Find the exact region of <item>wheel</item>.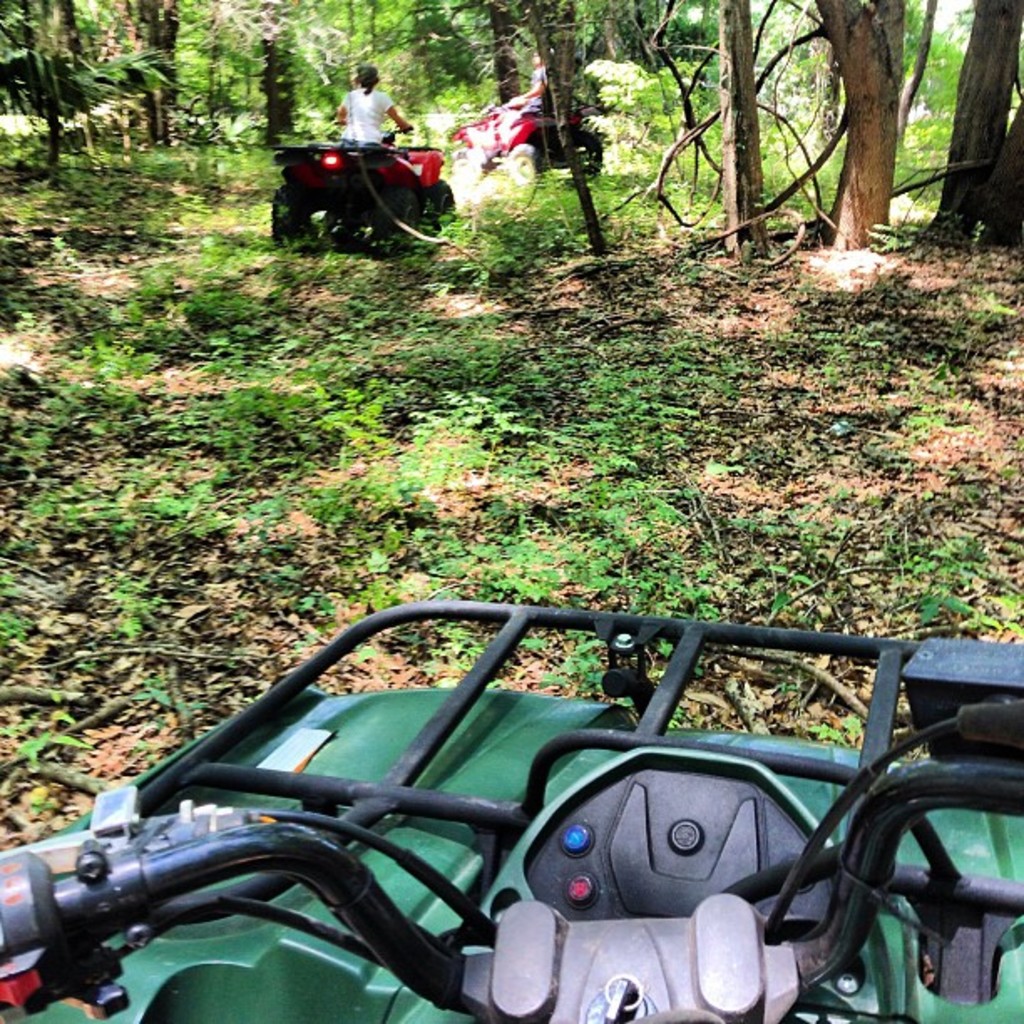
Exact region: box=[422, 177, 462, 234].
